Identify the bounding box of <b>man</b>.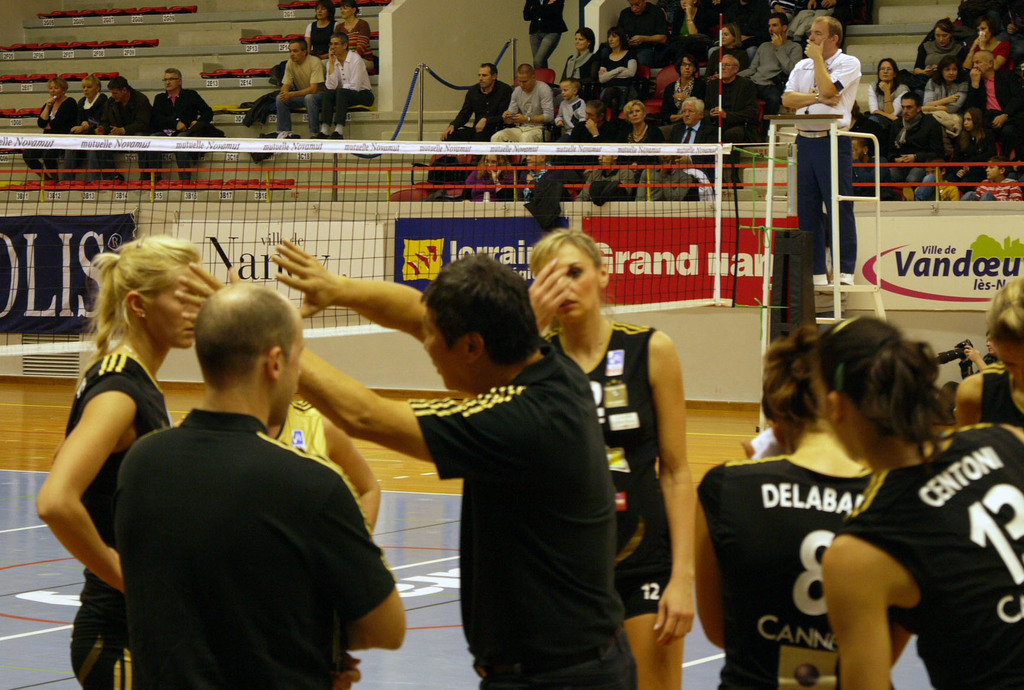
left=304, top=31, right=372, bottom=138.
